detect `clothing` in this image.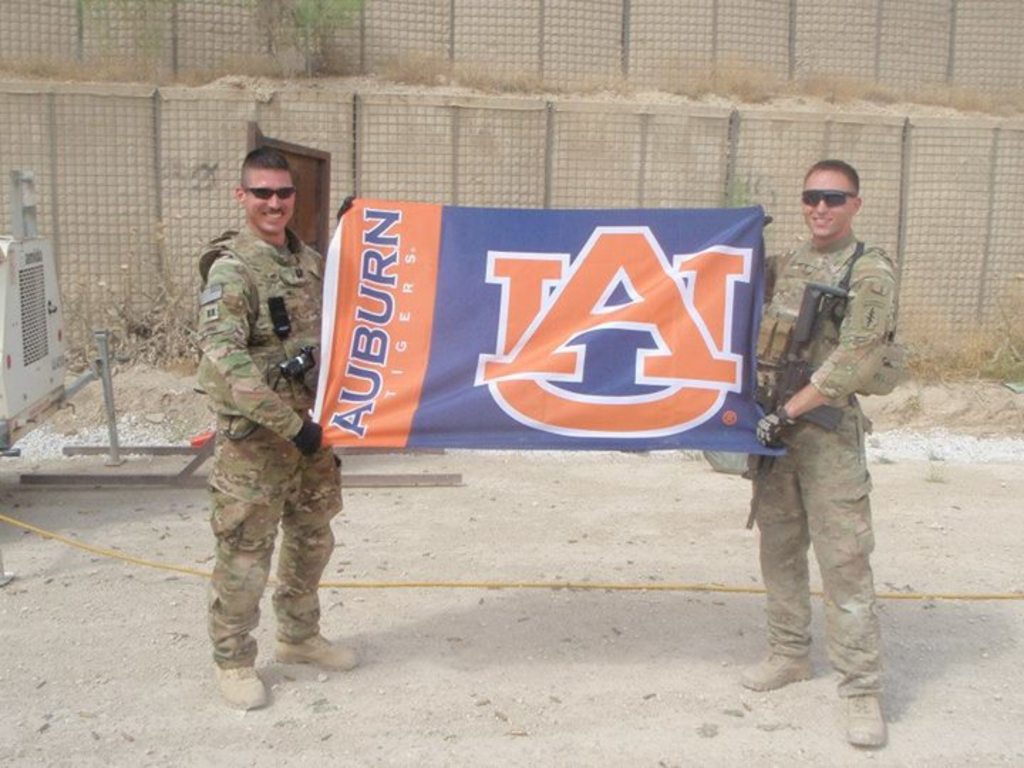
Detection: (x1=741, y1=240, x2=892, y2=691).
